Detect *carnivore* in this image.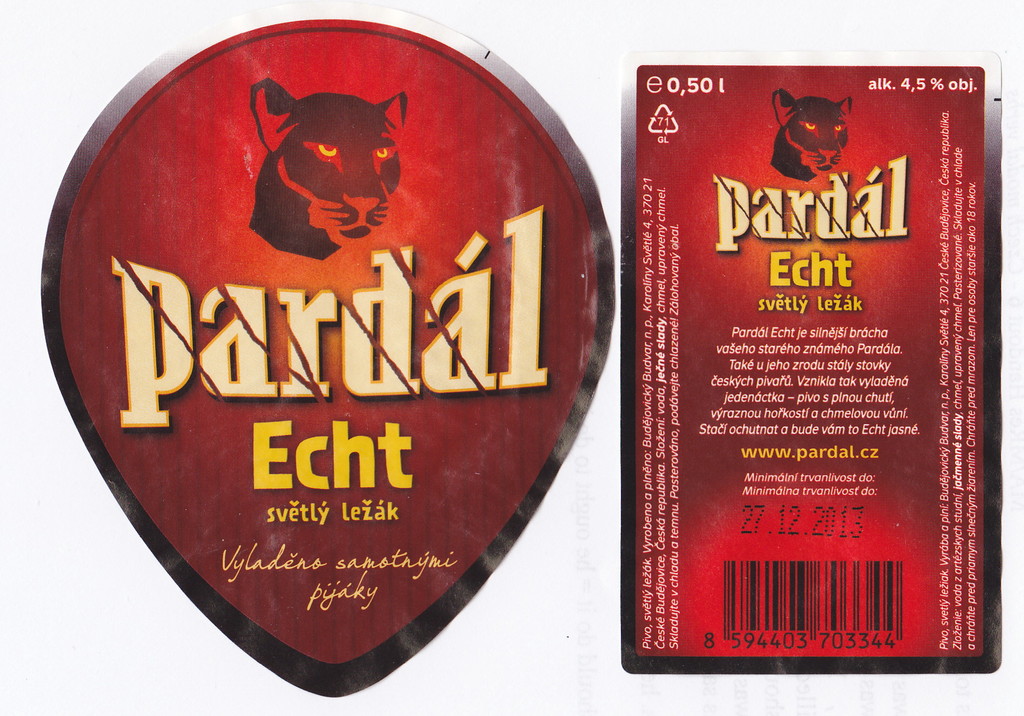
Detection: 761,81,856,190.
